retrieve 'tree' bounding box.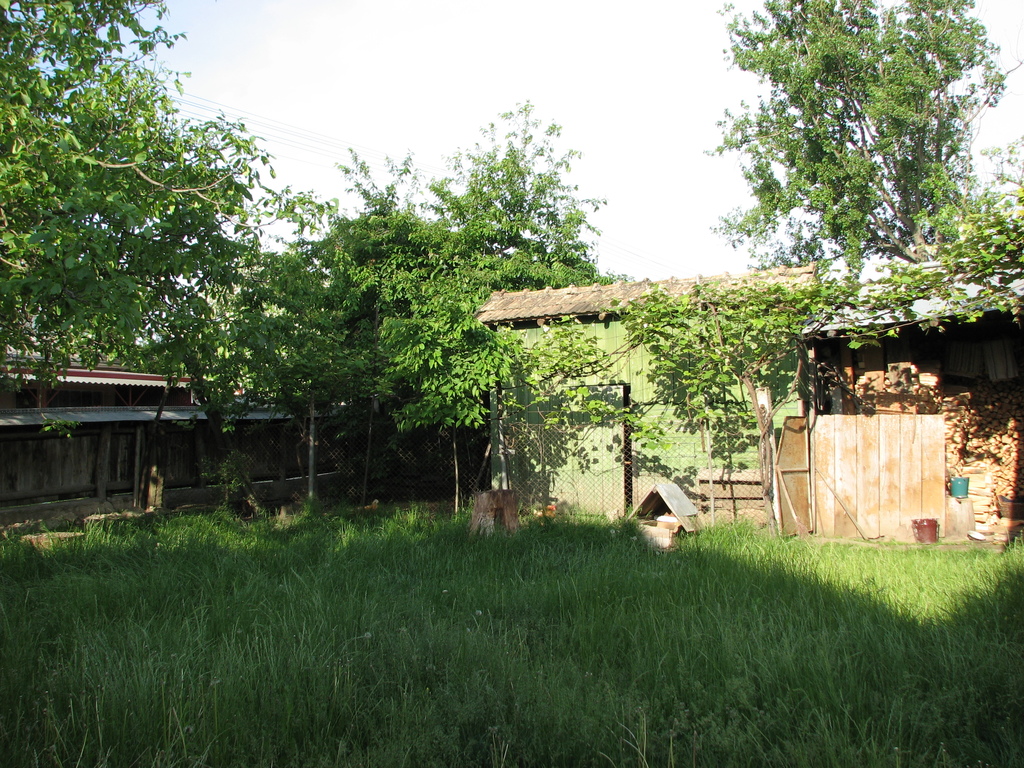
Bounding box: x1=214, y1=182, x2=364, y2=423.
